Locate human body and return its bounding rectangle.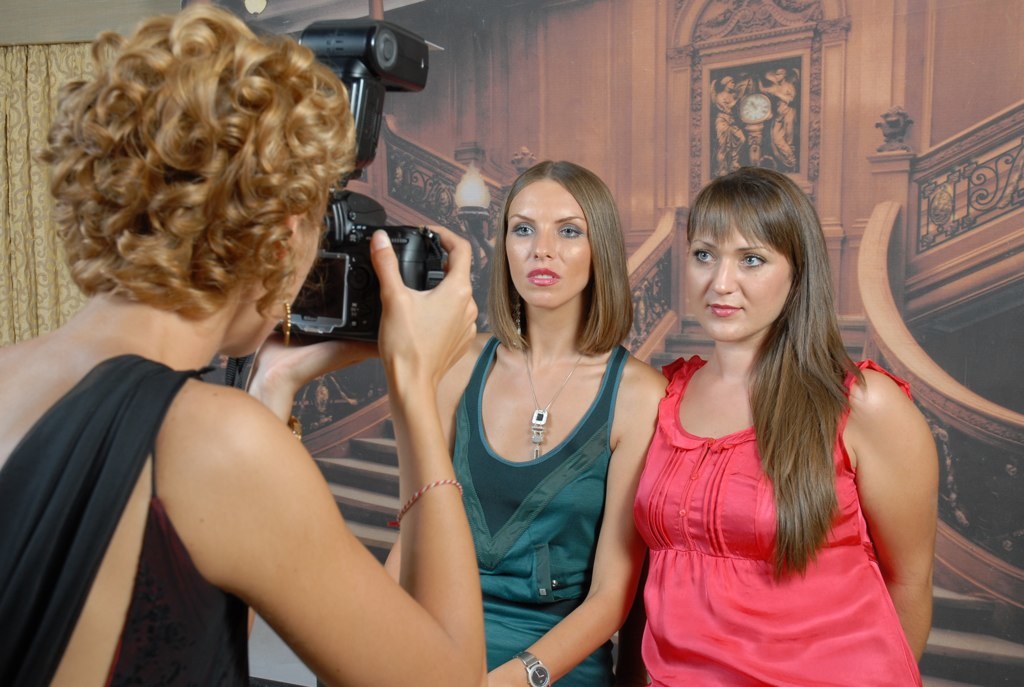
x1=0 y1=224 x2=504 y2=686.
